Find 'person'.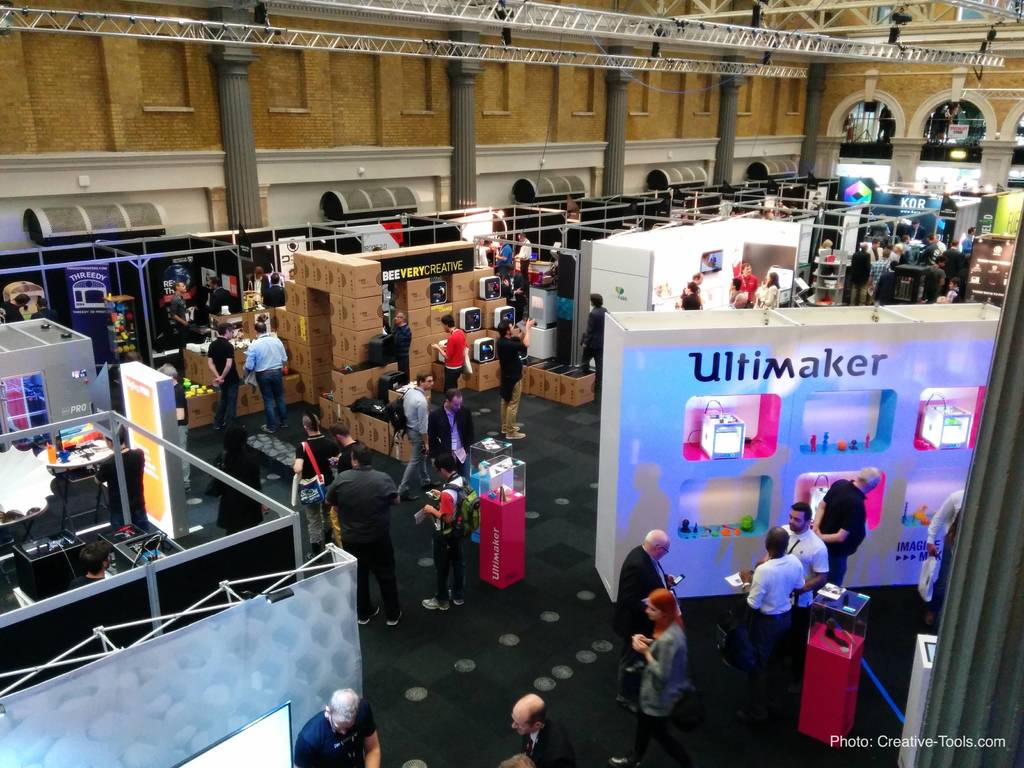
select_region(815, 463, 877, 596).
